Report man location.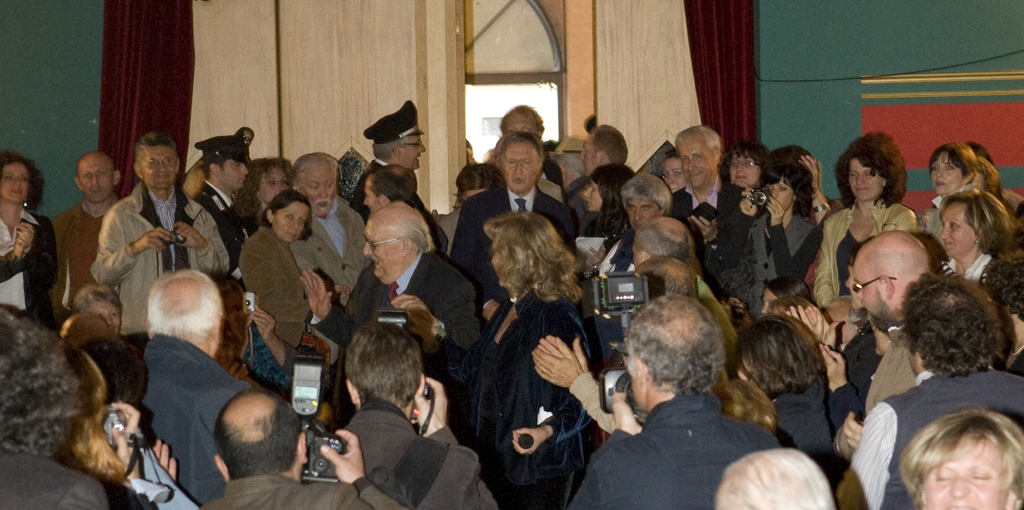
Report: {"x1": 631, "y1": 253, "x2": 700, "y2": 301}.
